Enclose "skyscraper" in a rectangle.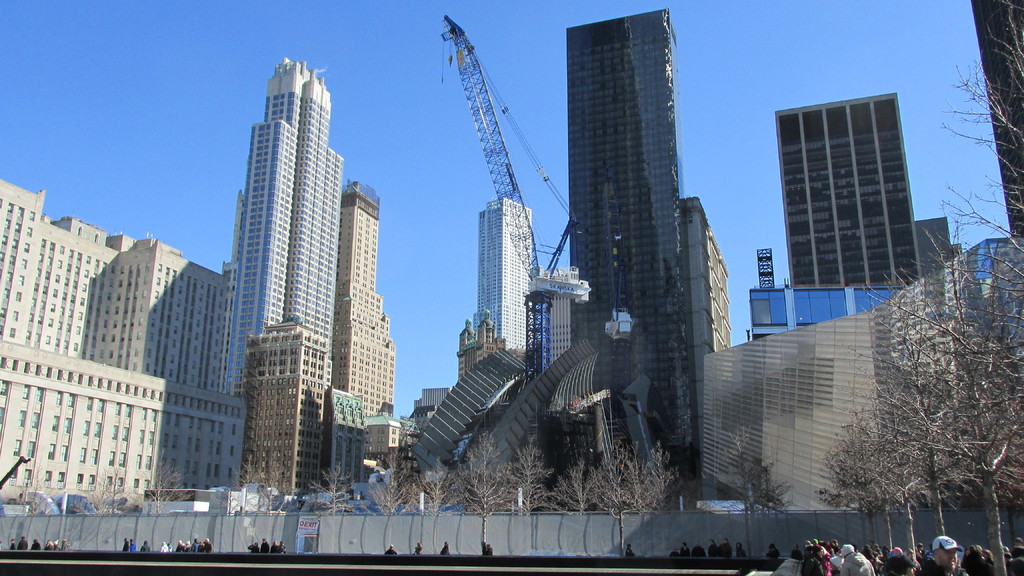
select_region(566, 10, 740, 475).
